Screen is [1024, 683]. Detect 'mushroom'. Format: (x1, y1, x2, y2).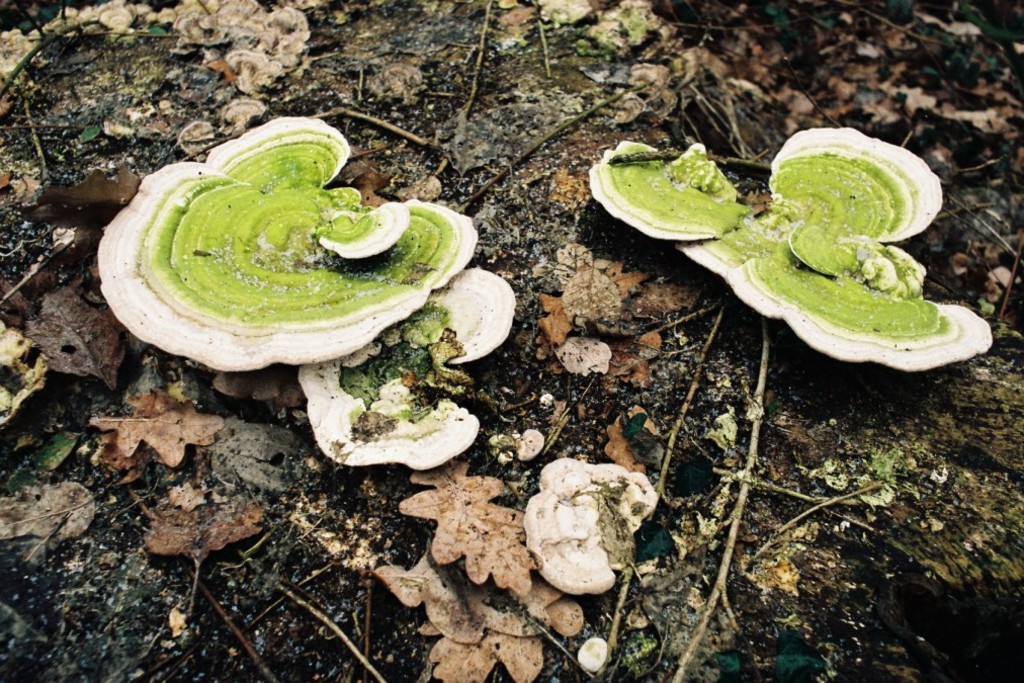
(587, 125, 995, 373).
